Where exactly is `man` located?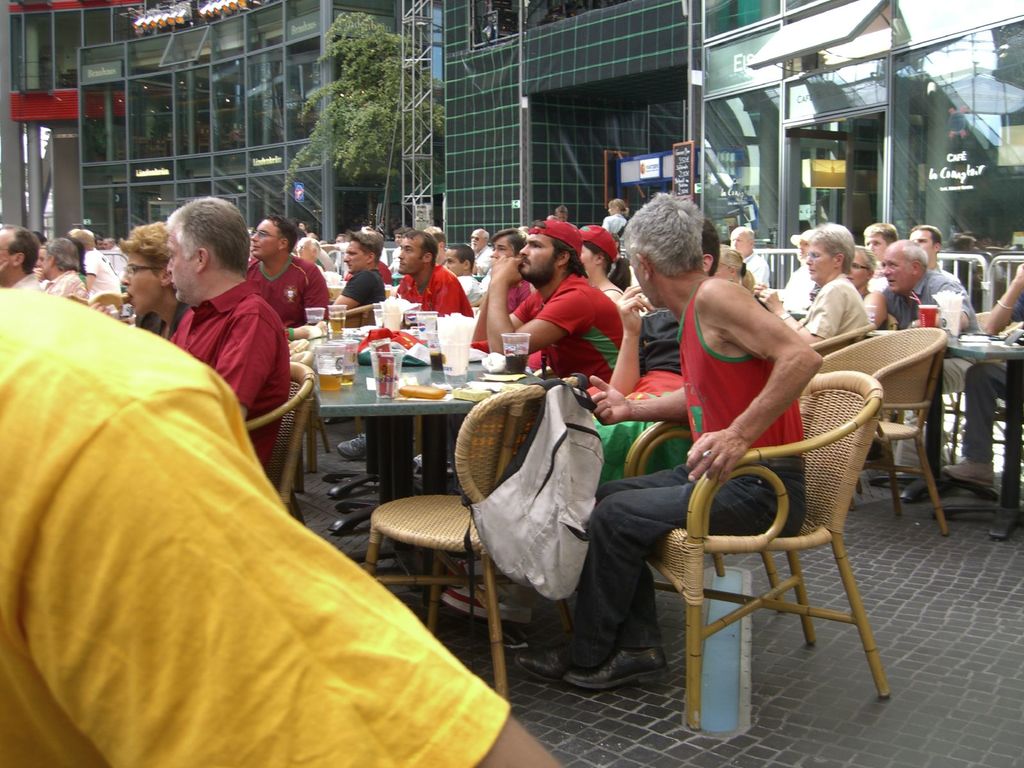
Its bounding box is 522, 191, 826, 698.
